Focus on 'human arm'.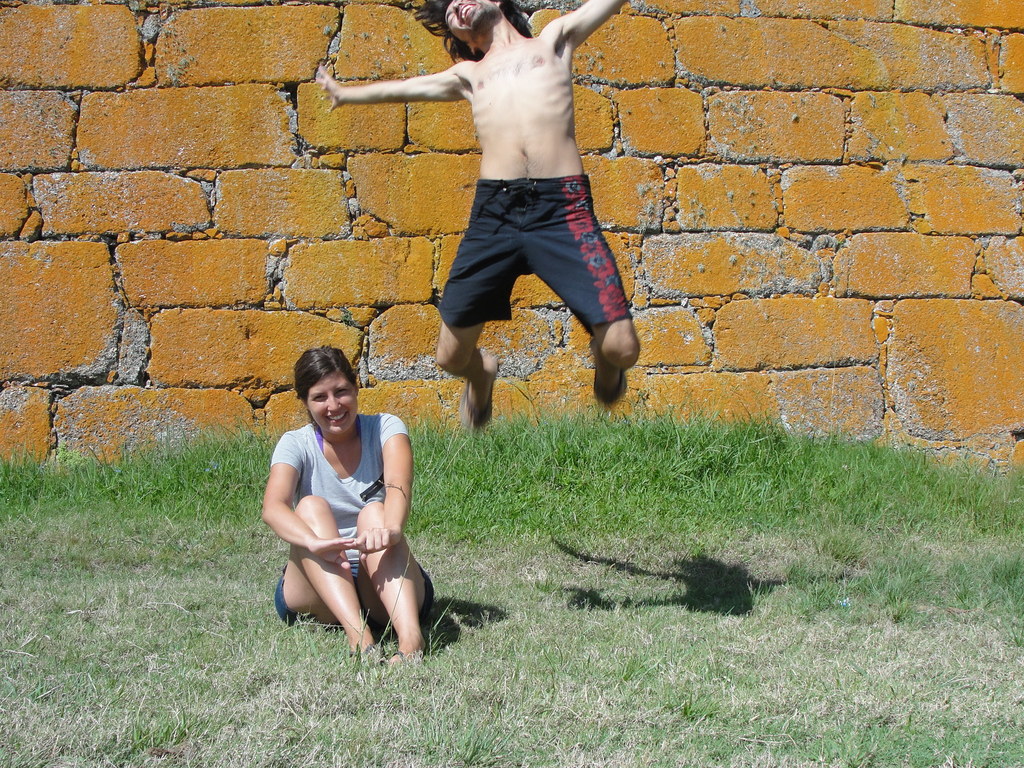
Focused at detection(260, 430, 358, 568).
